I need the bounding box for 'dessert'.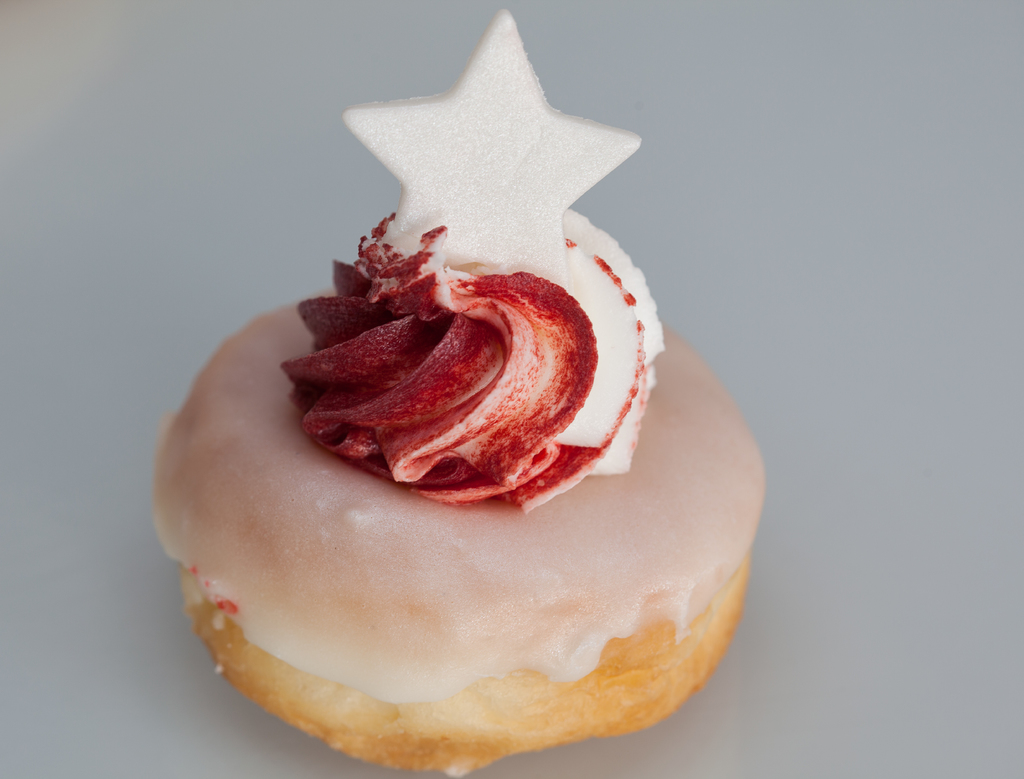
Here it is: rect(213, 147, 732, 750).
